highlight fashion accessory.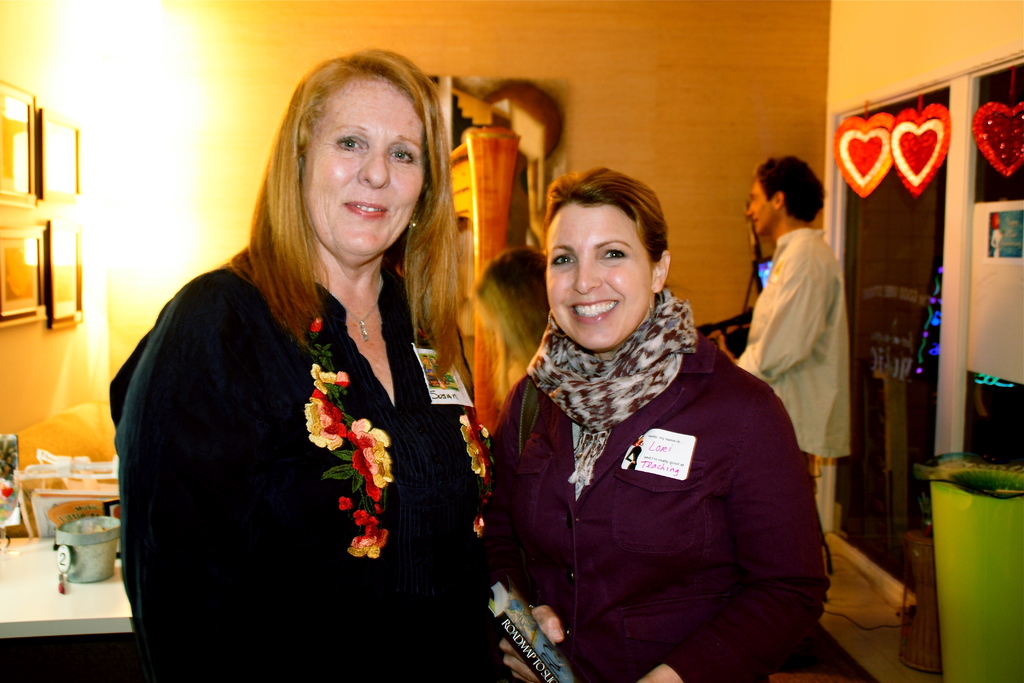
Highlighted region: rect(547, 309, 567, 340).
